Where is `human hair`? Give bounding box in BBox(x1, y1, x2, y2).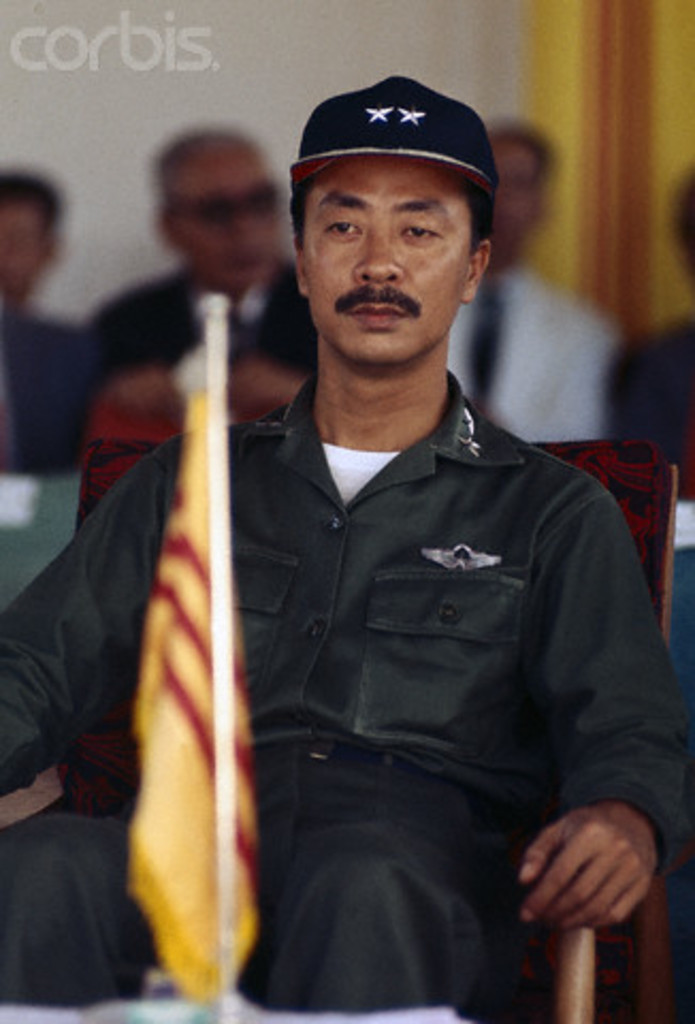
BBox(279, 173, 333, 260).
